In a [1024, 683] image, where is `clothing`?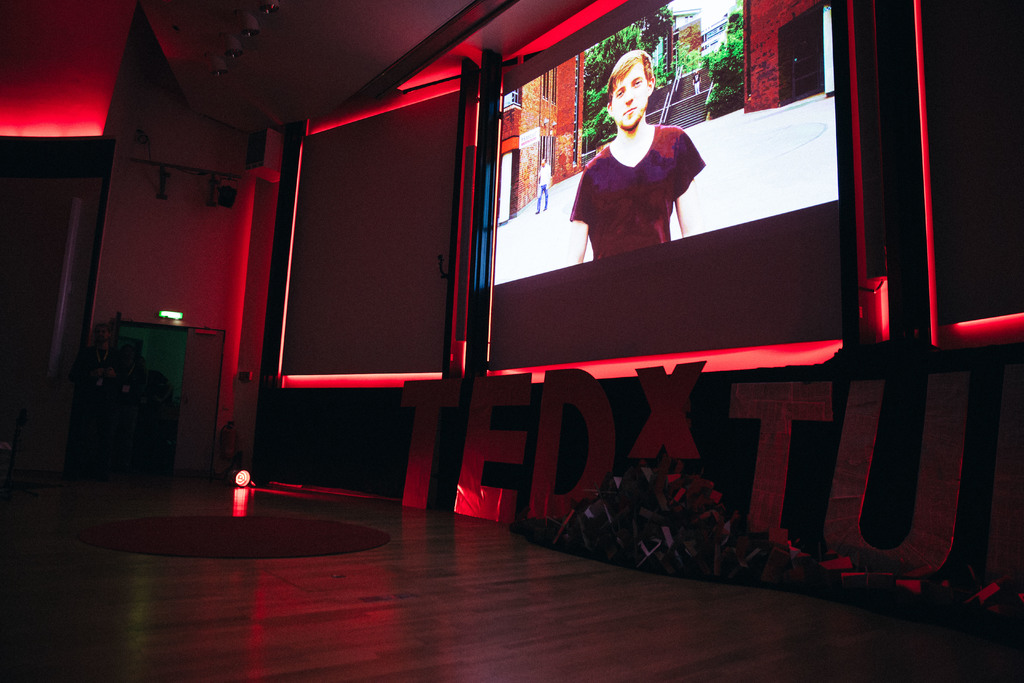
(691, 72, 701, 95).
